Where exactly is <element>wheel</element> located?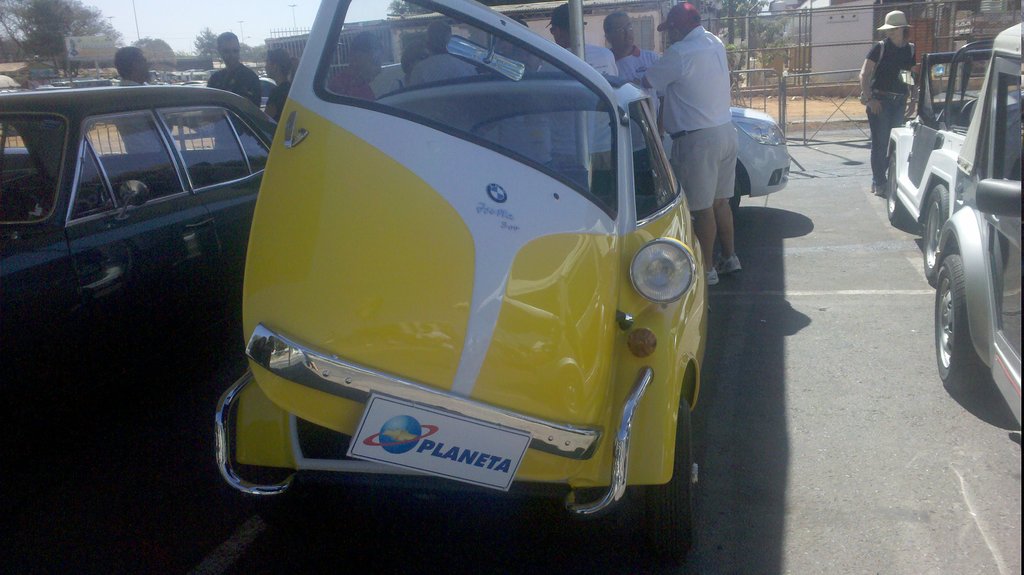
Its bounding box is (x1=936, y1=222, x2=1000, y2=390).
